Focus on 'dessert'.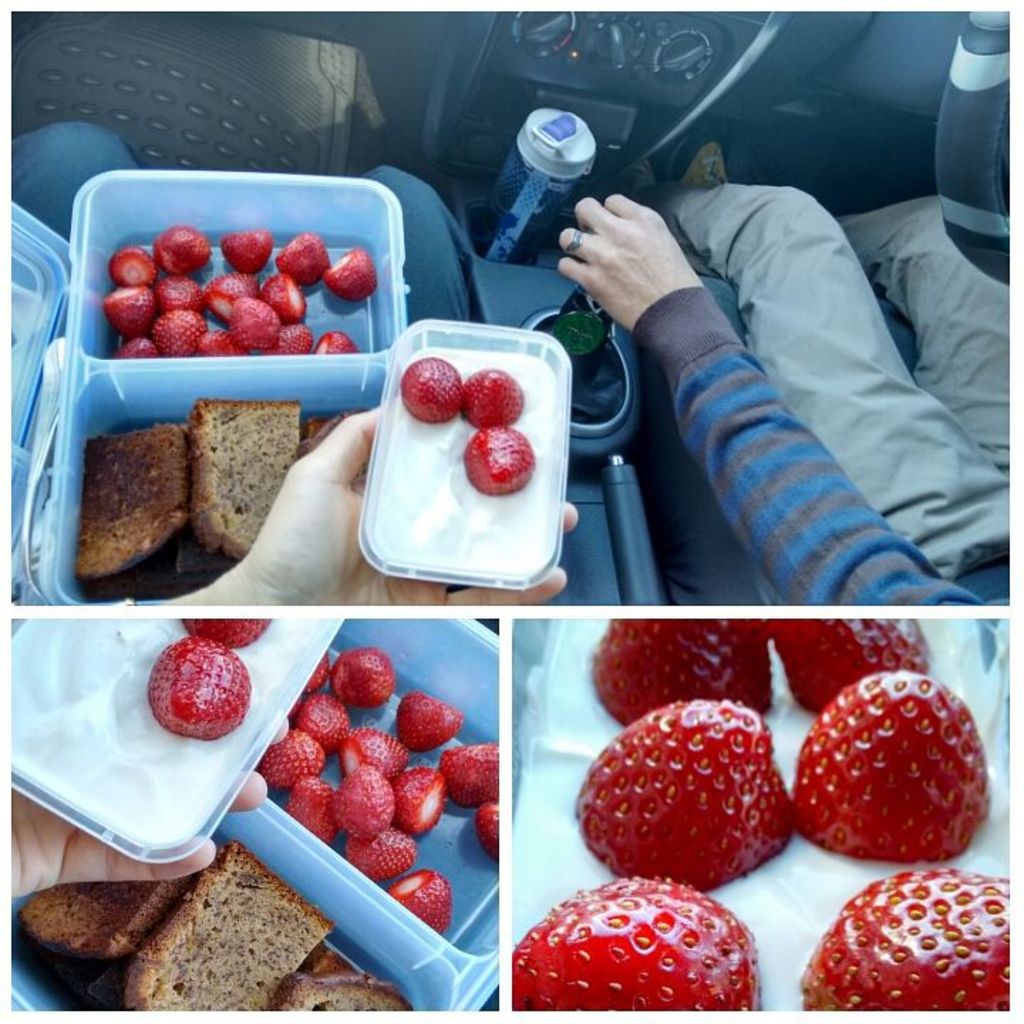
Focused at x1=465 y1=357 x2=519 y2=428.
